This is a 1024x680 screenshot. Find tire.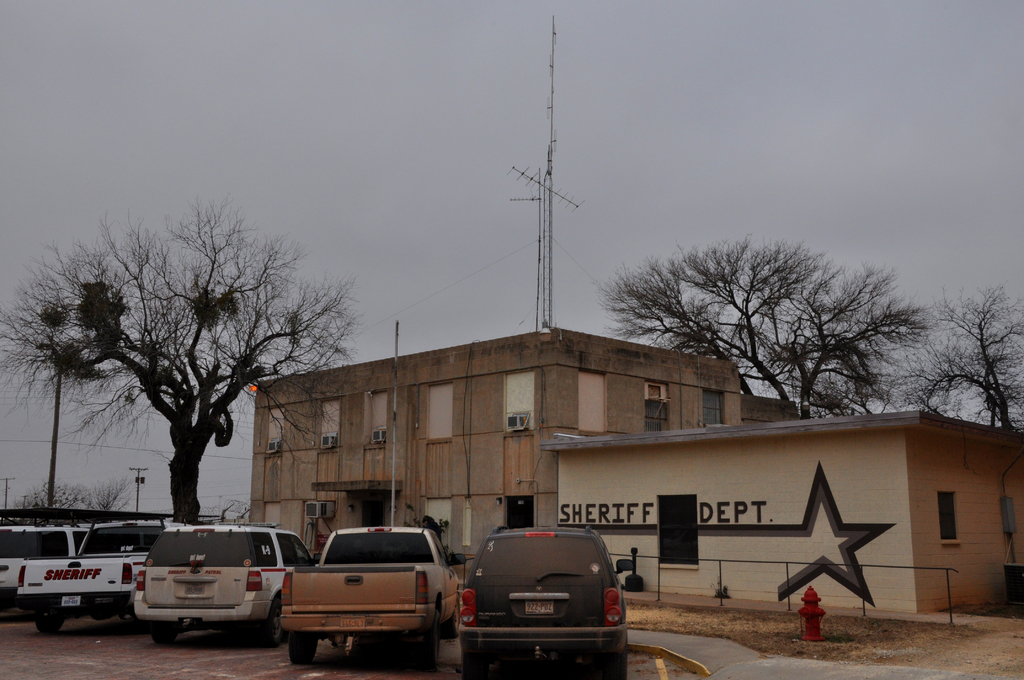
Bounding box: (447, 594, 462, 642).
